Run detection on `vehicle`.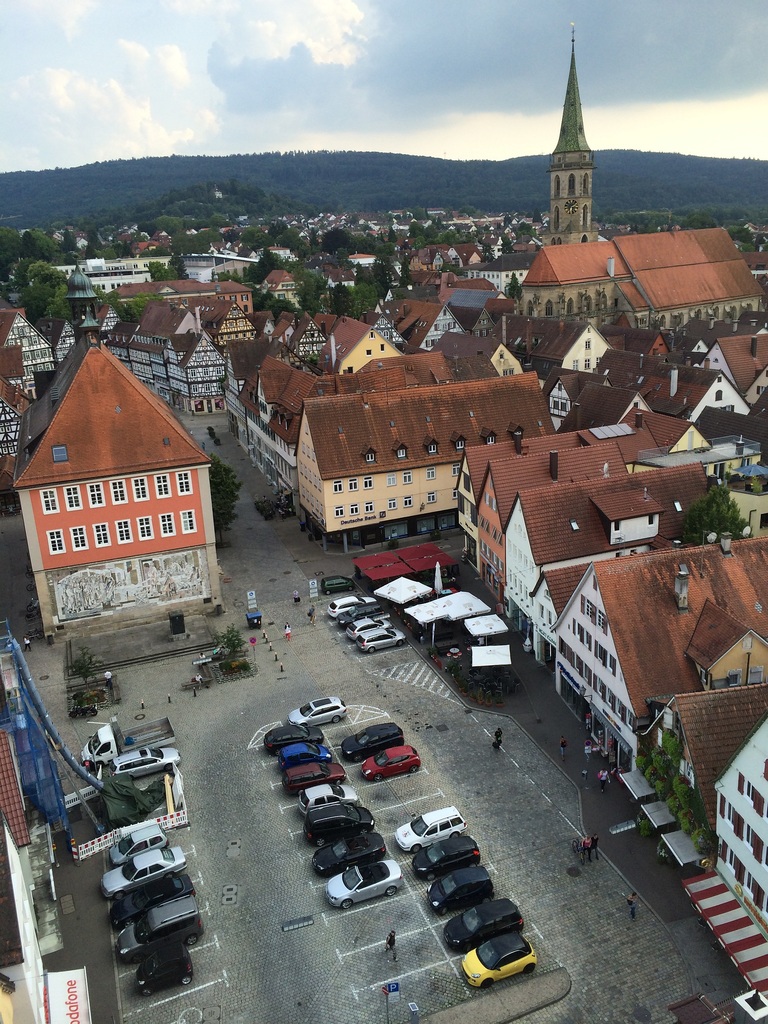
Result: [429, 868, 493, 915].
